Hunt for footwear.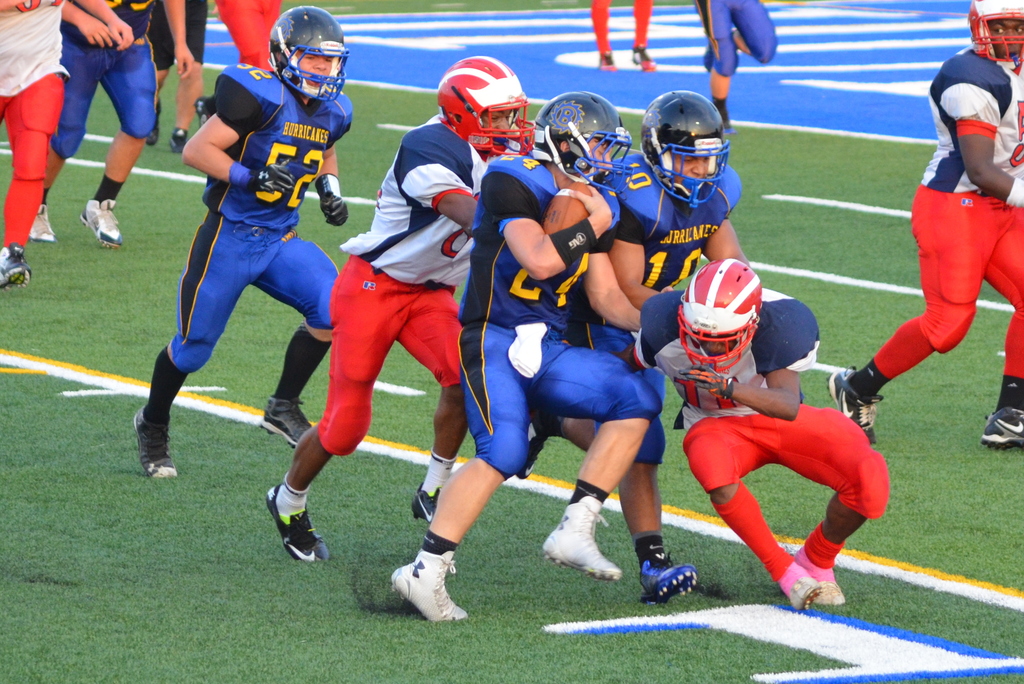
Hunted down at region(133, 405, 177, 479).
